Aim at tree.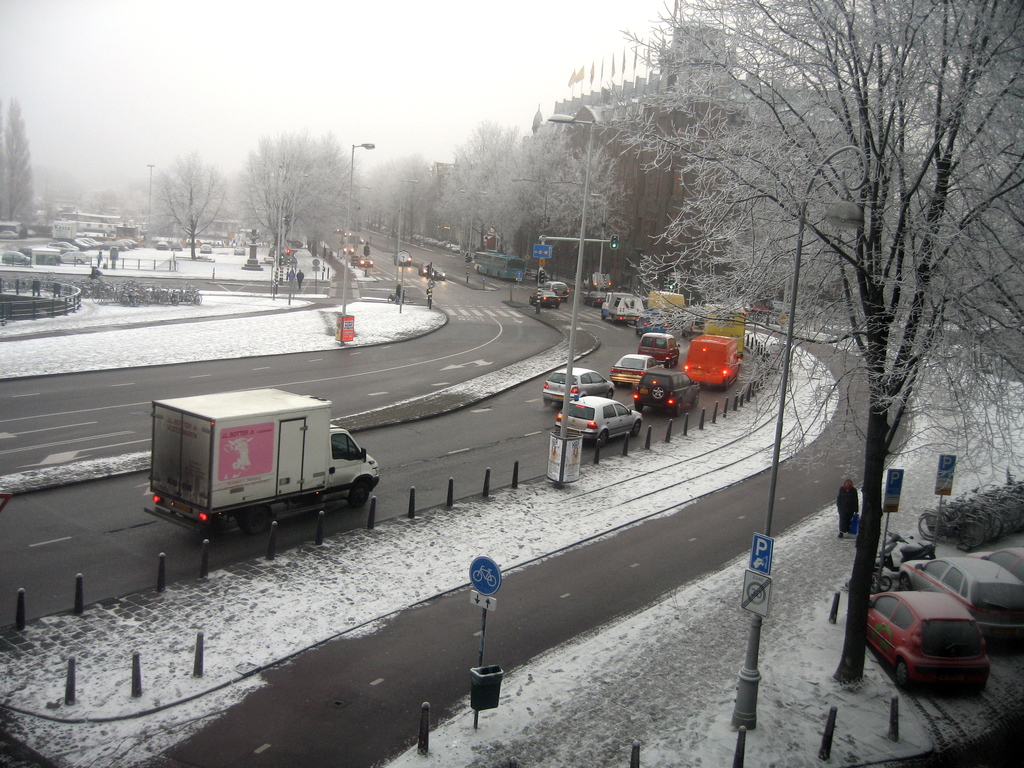
Aimed at box(237, 124, 364, 262).
